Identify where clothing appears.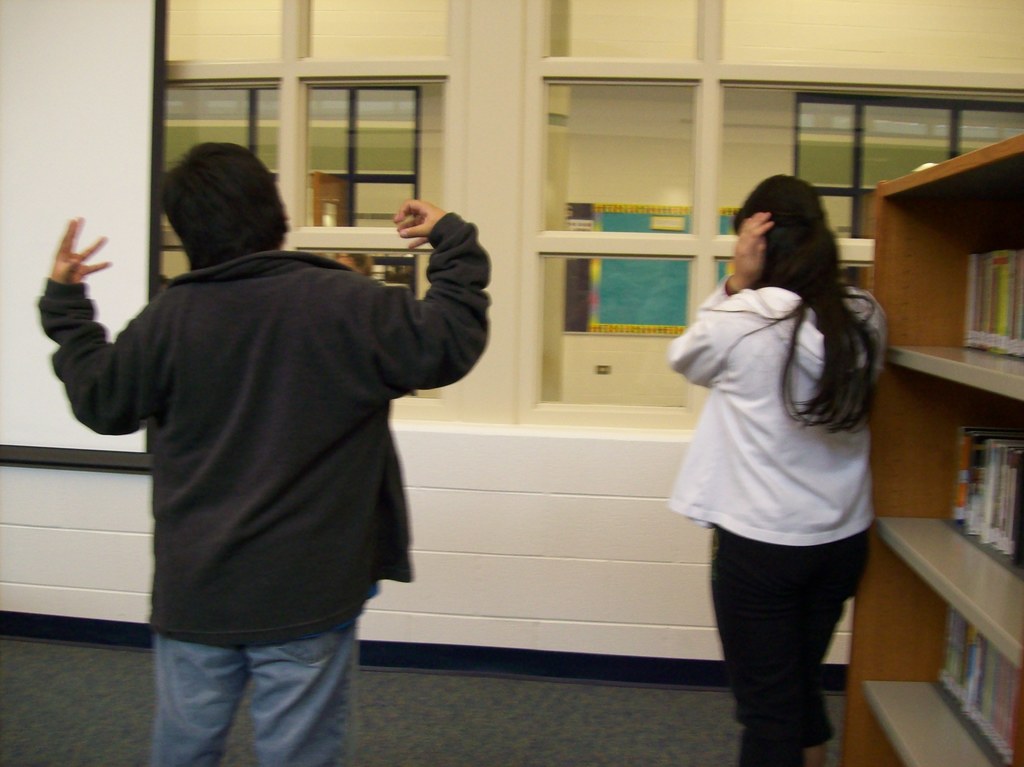
Appears at 669 194 876 707.
